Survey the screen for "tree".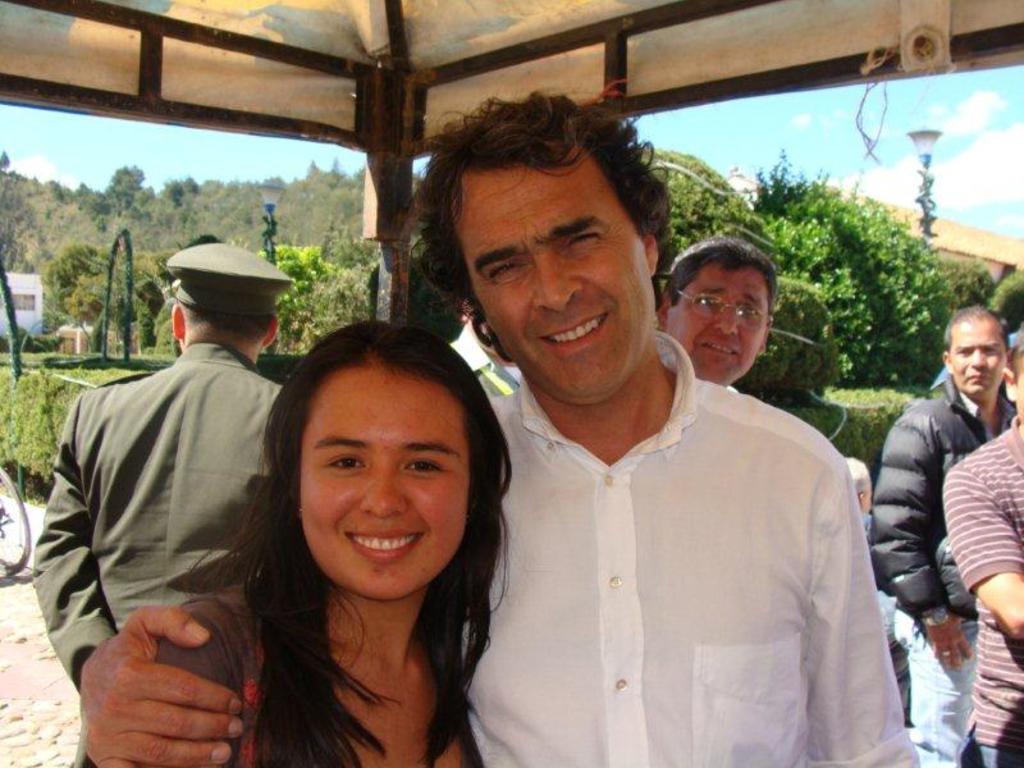
Survey found: [left=776, top=156, right=963, bottom=379].
